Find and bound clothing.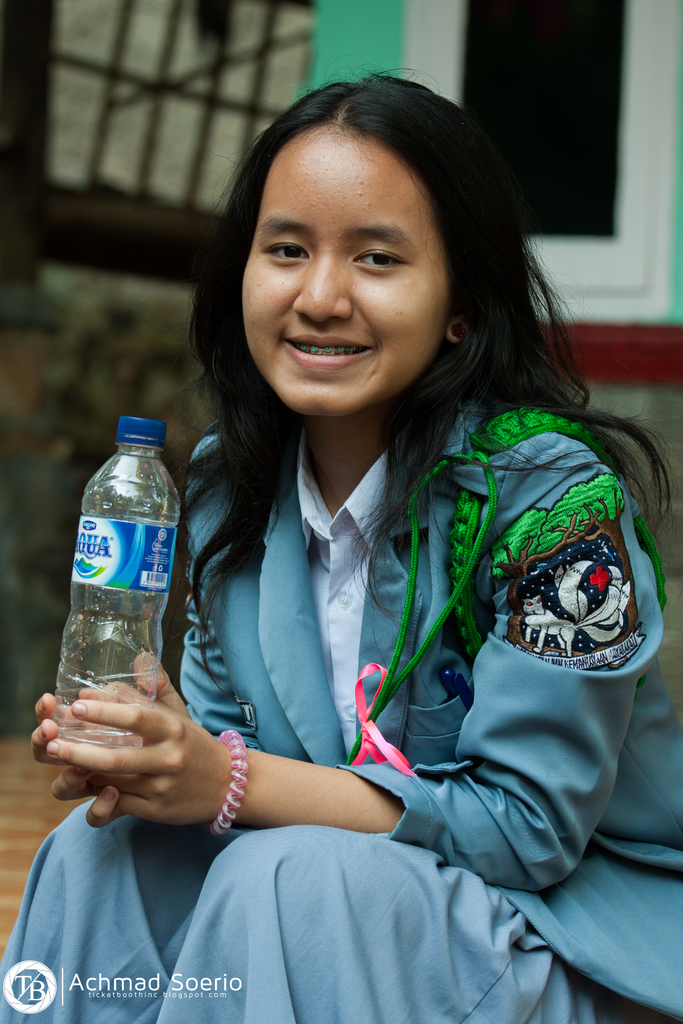
Bound: <bbox>92, 266, 673, 968</bbox>.
